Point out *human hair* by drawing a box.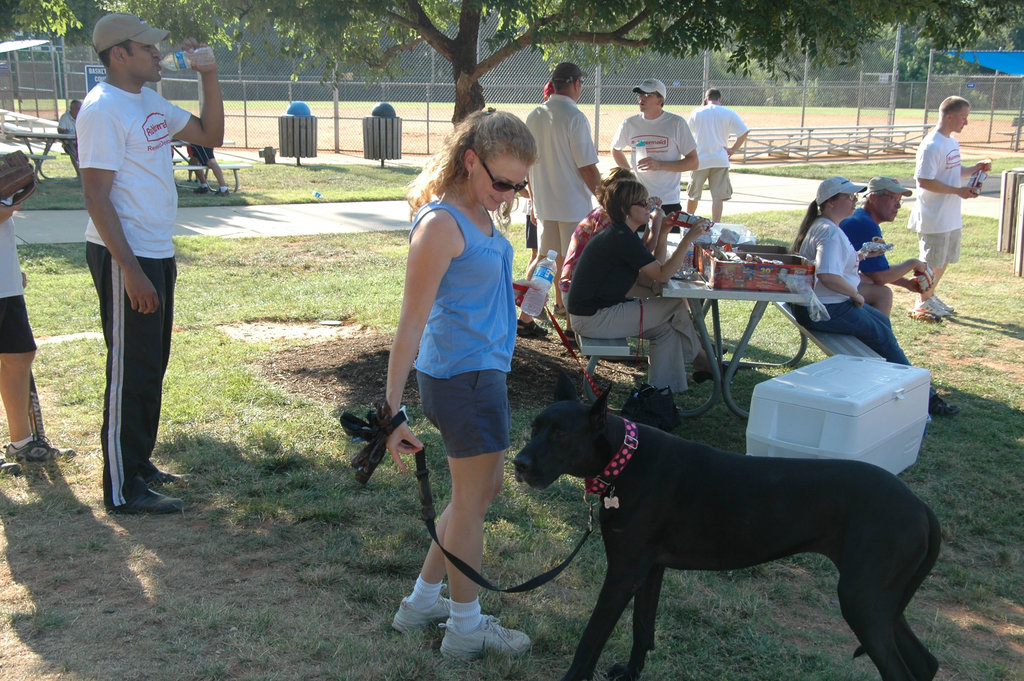
bbox=(656, 88, 665, 108).
